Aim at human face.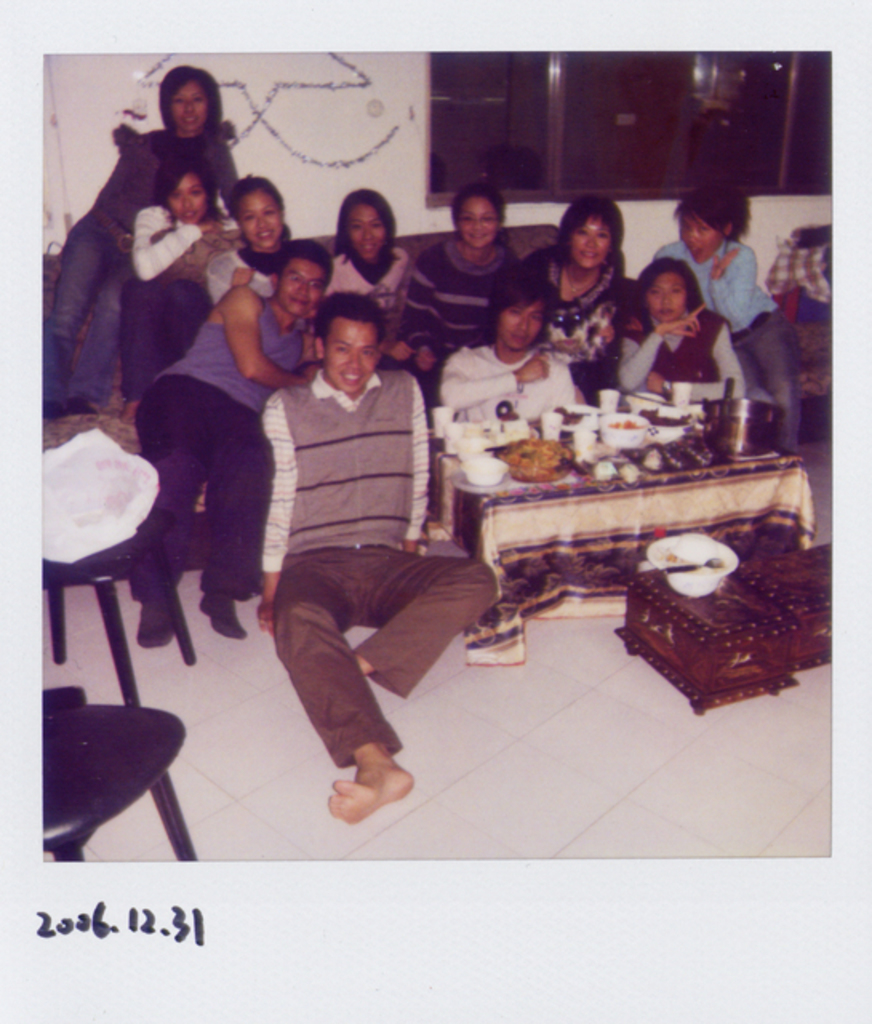
Aimed at locate(270, 256, 328, 317).
